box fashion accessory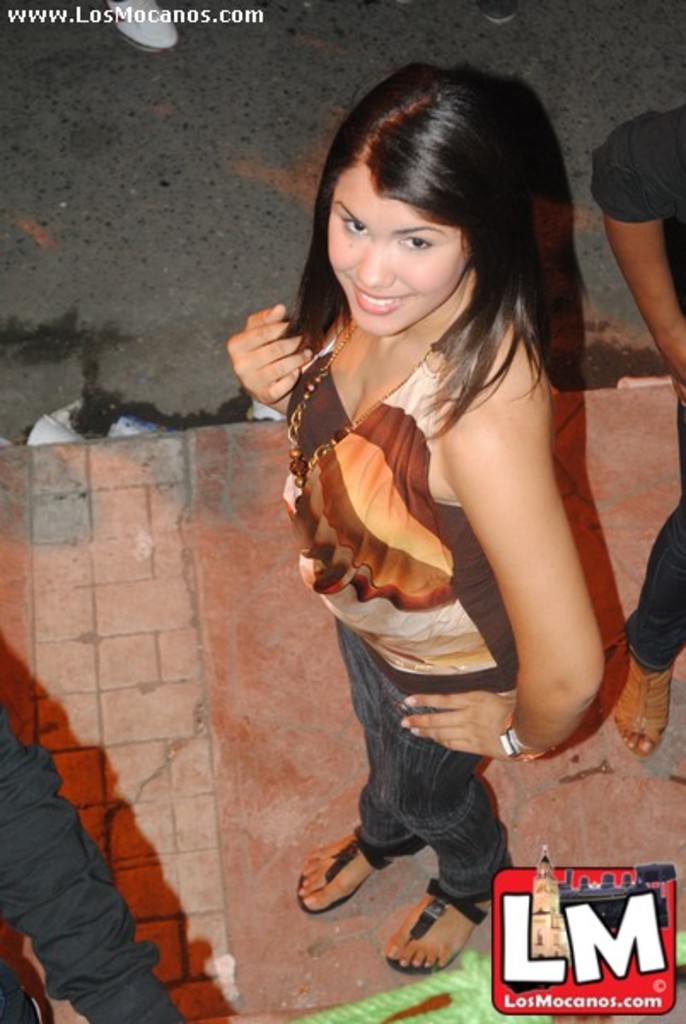
left=386, top=872, right=491, bottom=976
